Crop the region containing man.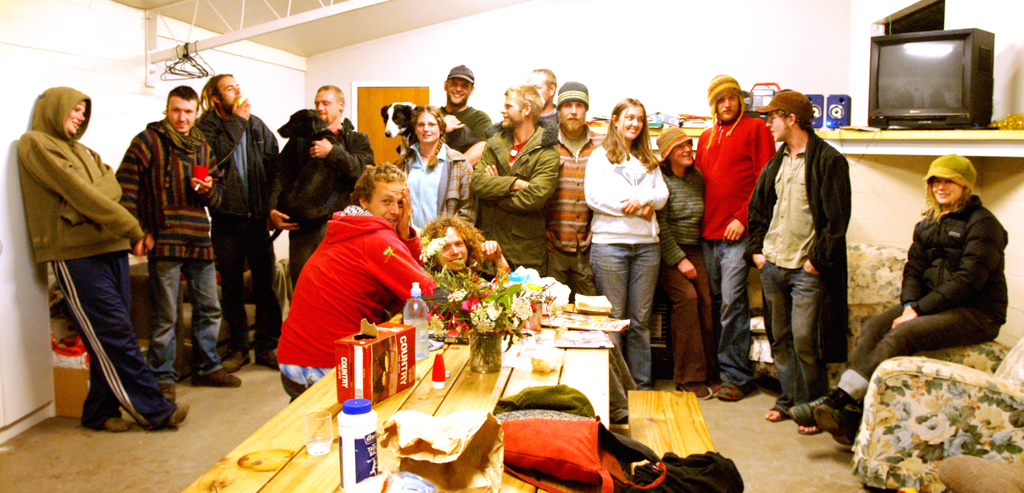
Crop region: x1=200, y1=73, x2=285, y2=362.
